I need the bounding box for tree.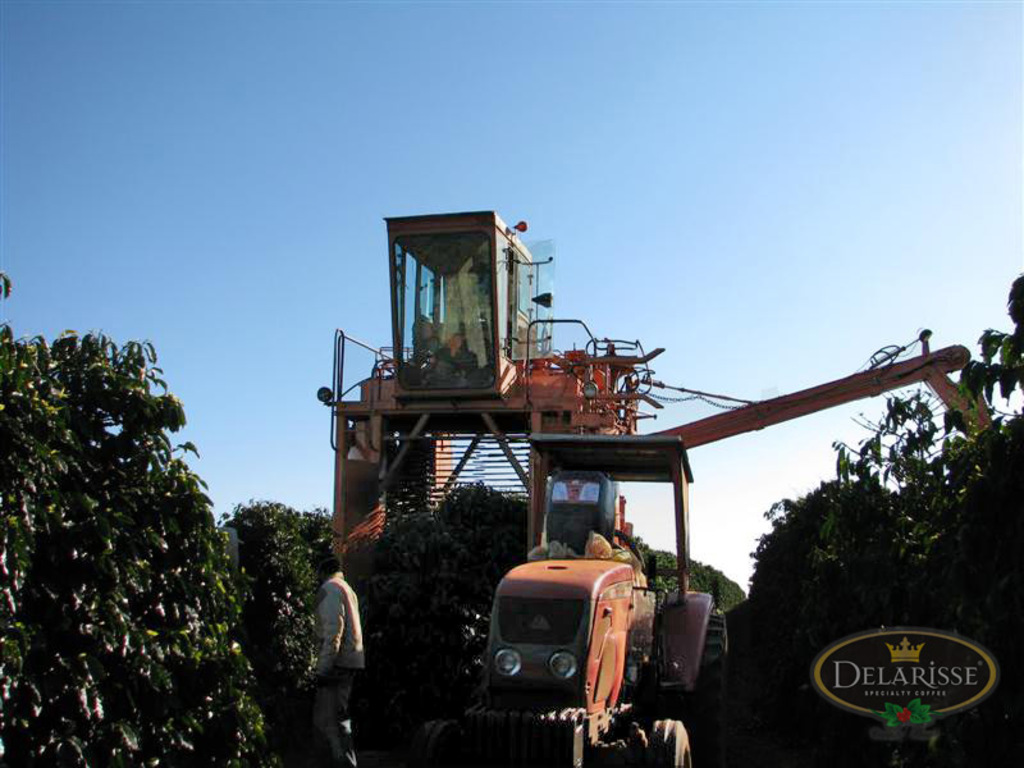
Here it is: <box>623,534,744,767</box>.
